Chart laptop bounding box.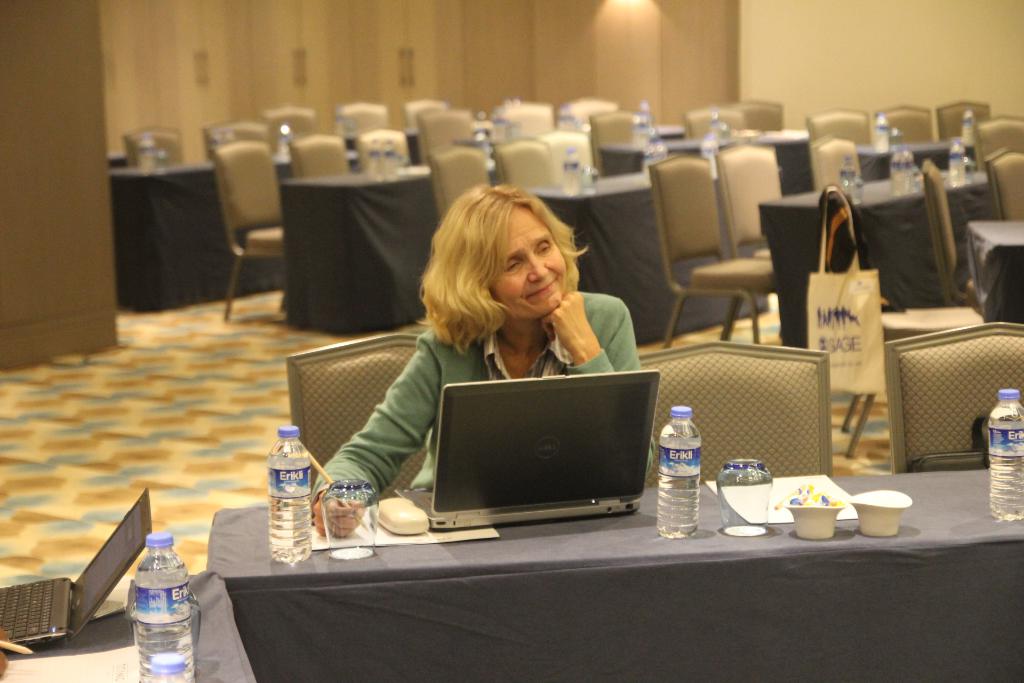
Charted: l=0, t=486, r=152, b=646.
